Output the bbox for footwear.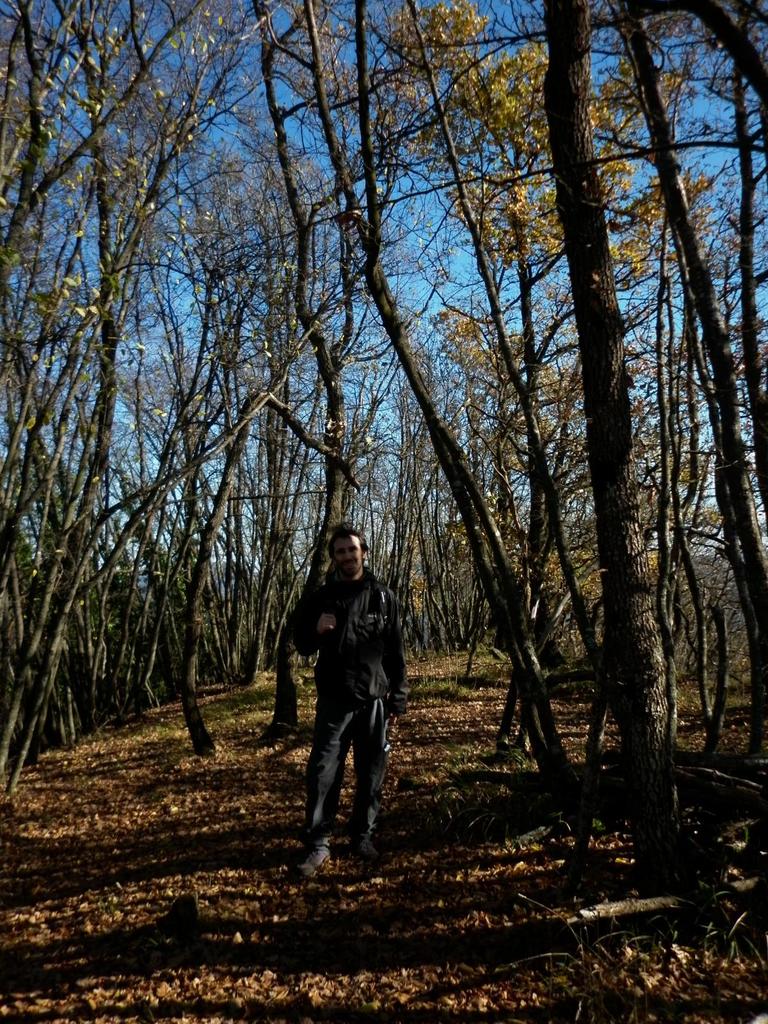
box(291, 842, 331, 880).
